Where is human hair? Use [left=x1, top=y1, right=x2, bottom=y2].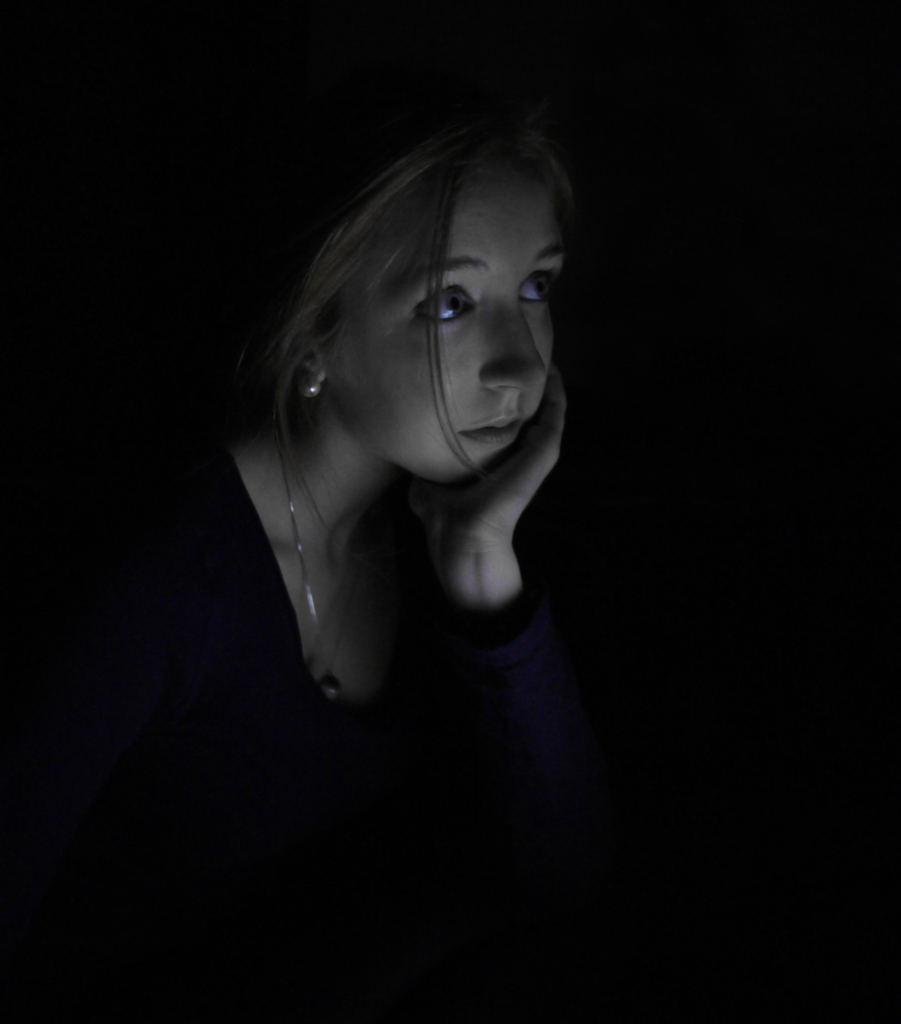
[left=246, top=115, right=572, bottom=595].
